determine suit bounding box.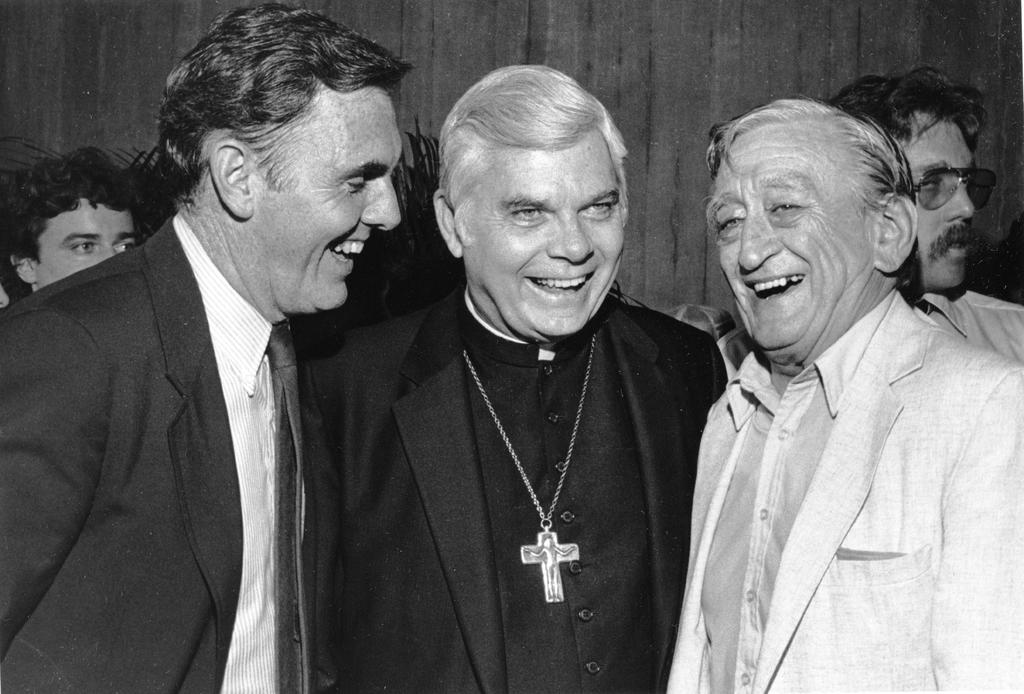
Determined: (x1=9, y1=95, x2=396, y2=688).
